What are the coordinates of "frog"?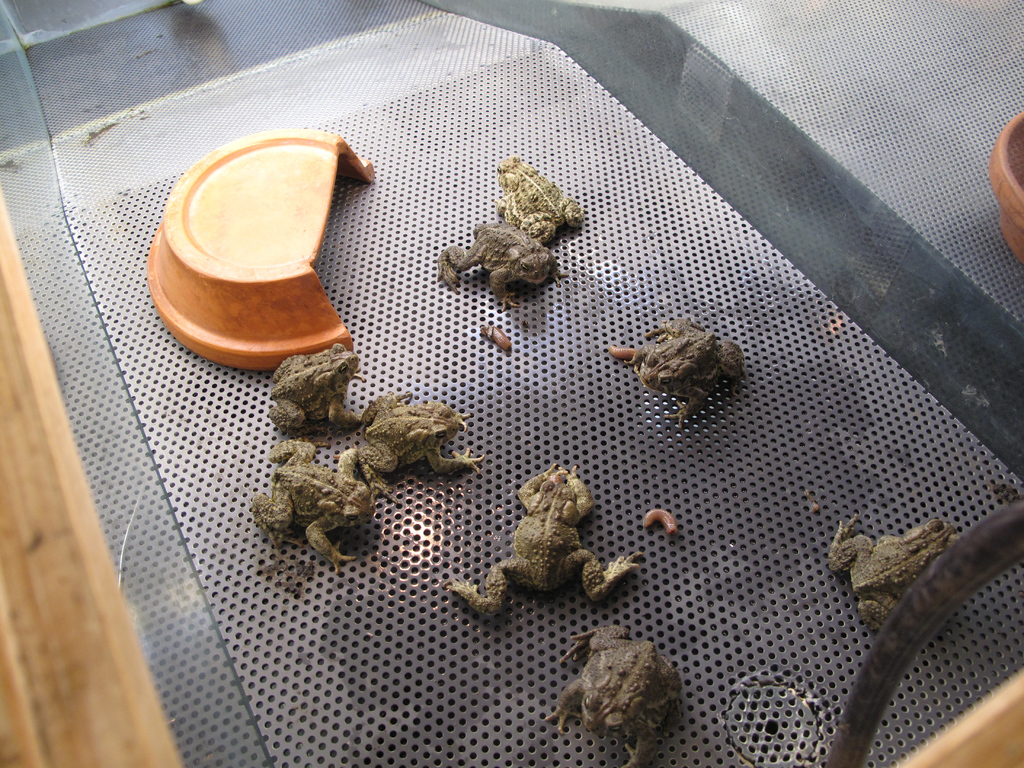
rect(541, 621, 685, 767).
